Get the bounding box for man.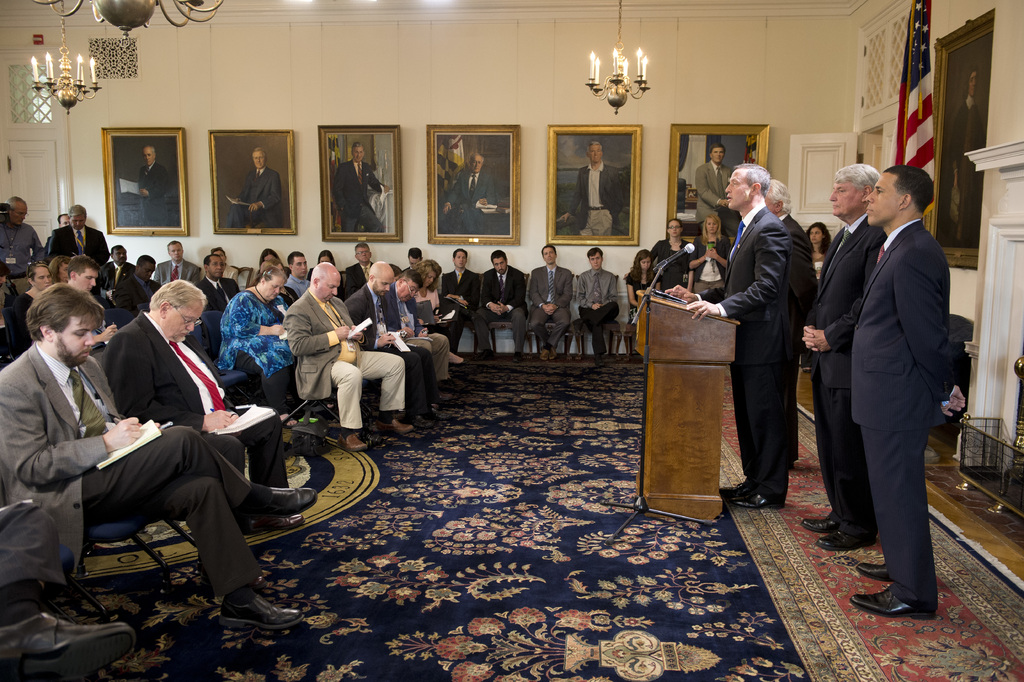
box=[109, 273, 318, 530].
